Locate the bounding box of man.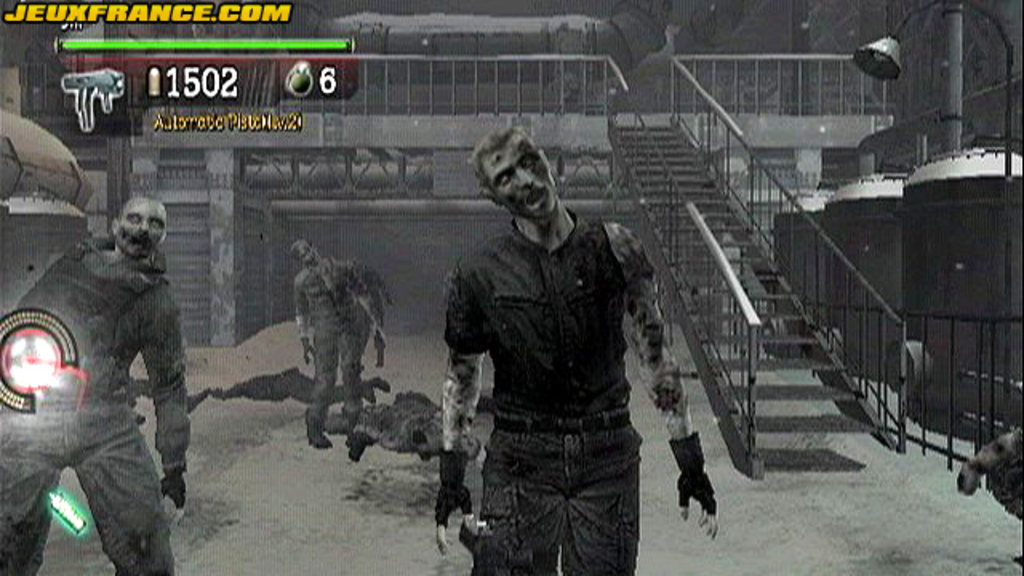
Bounding box: (290, 232, 395, 435).
